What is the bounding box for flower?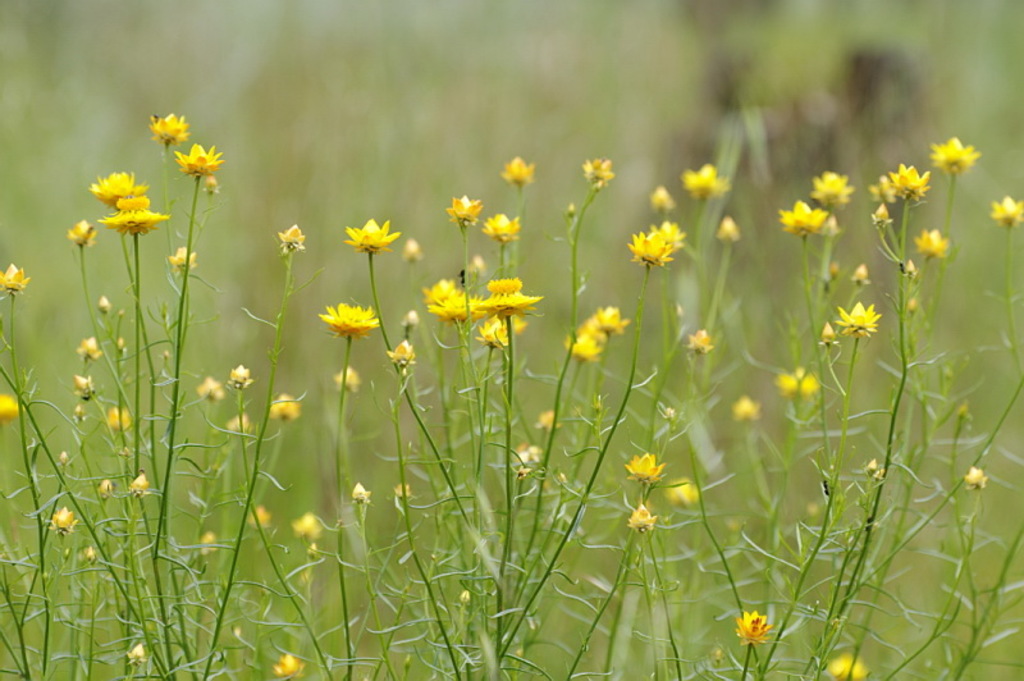
select_region(175, 141, 215, 177).
